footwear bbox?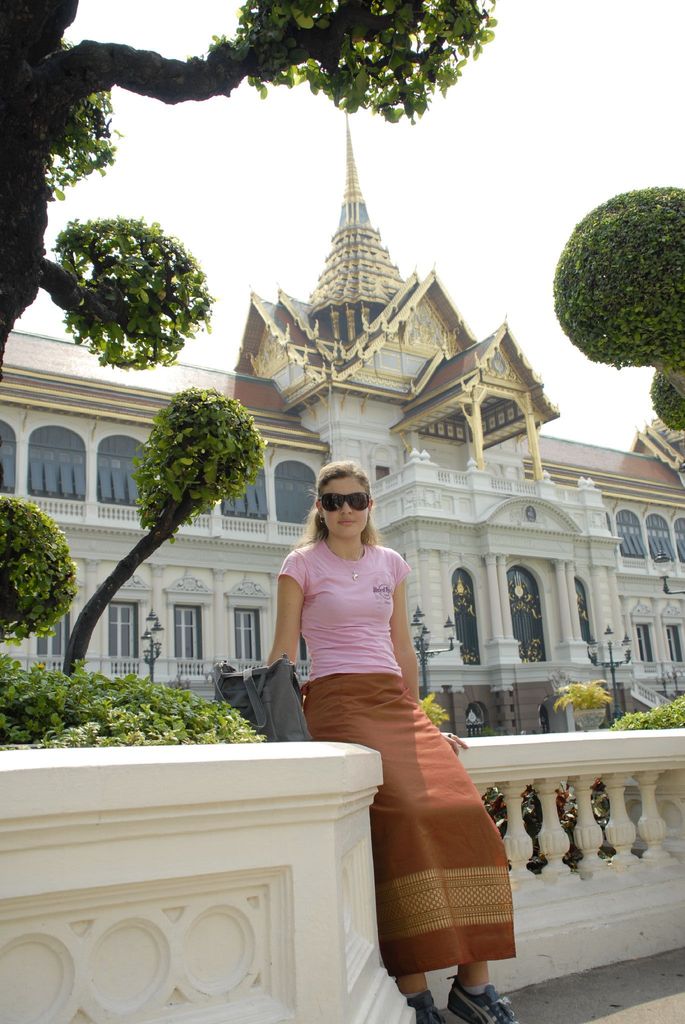
(450, 977, 521, 1023)
